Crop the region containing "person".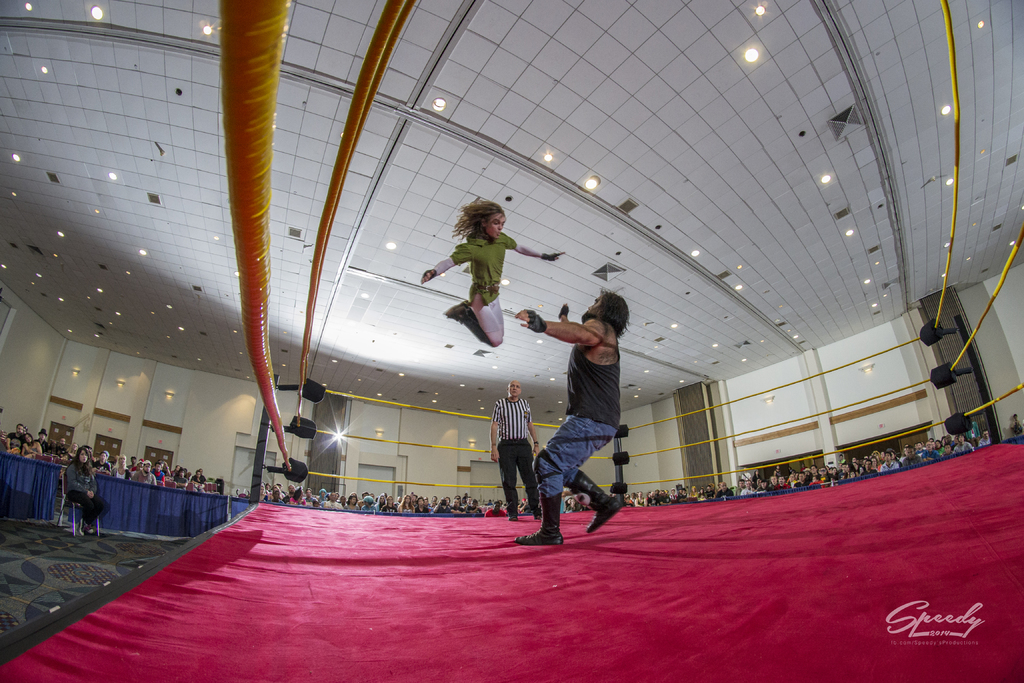
Crop region: crop(488, 377, 542, 520).
